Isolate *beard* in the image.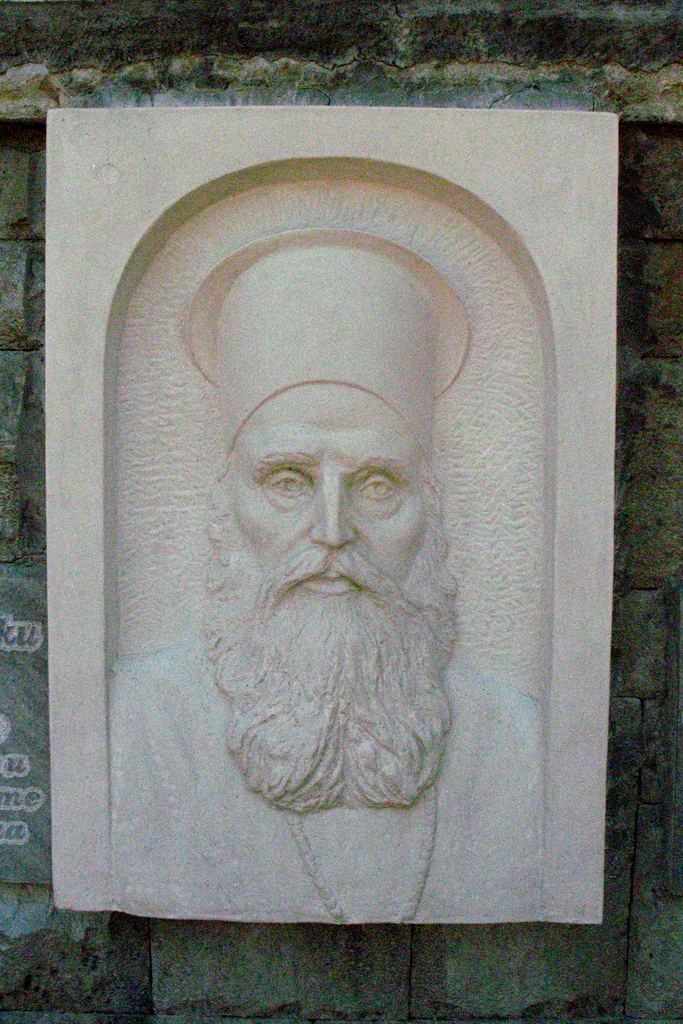
Isolated region: l=190, t=436, r=498, b=864.
